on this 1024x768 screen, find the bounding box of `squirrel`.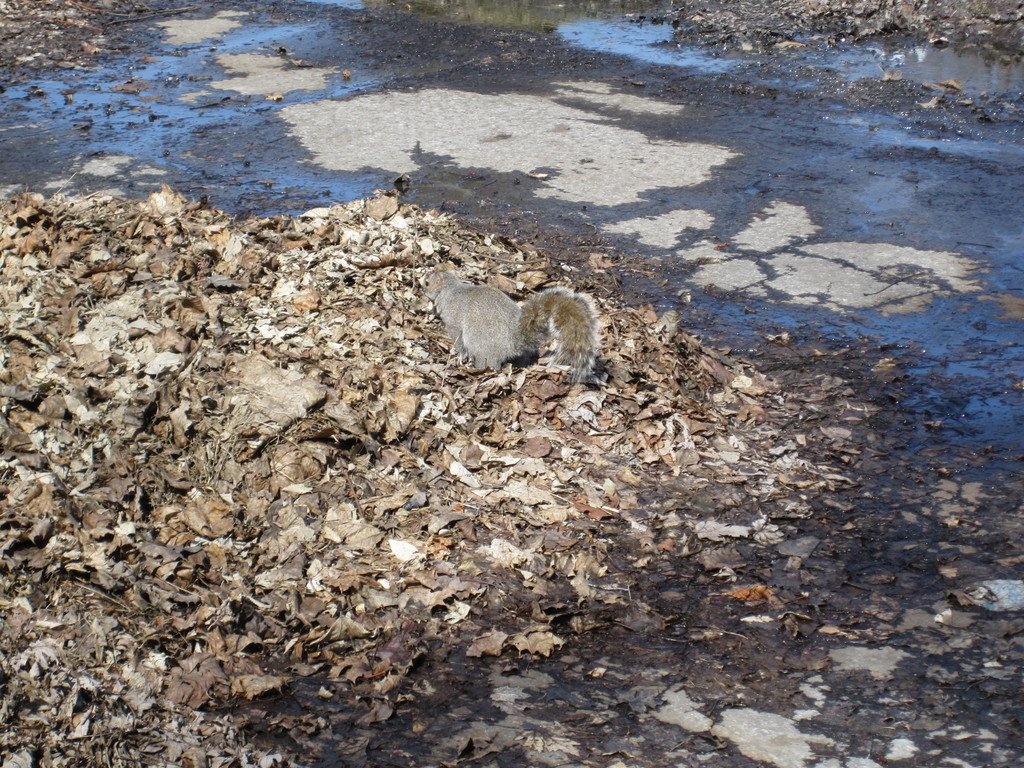
Bounding box: (420, 267, 598, 373).
